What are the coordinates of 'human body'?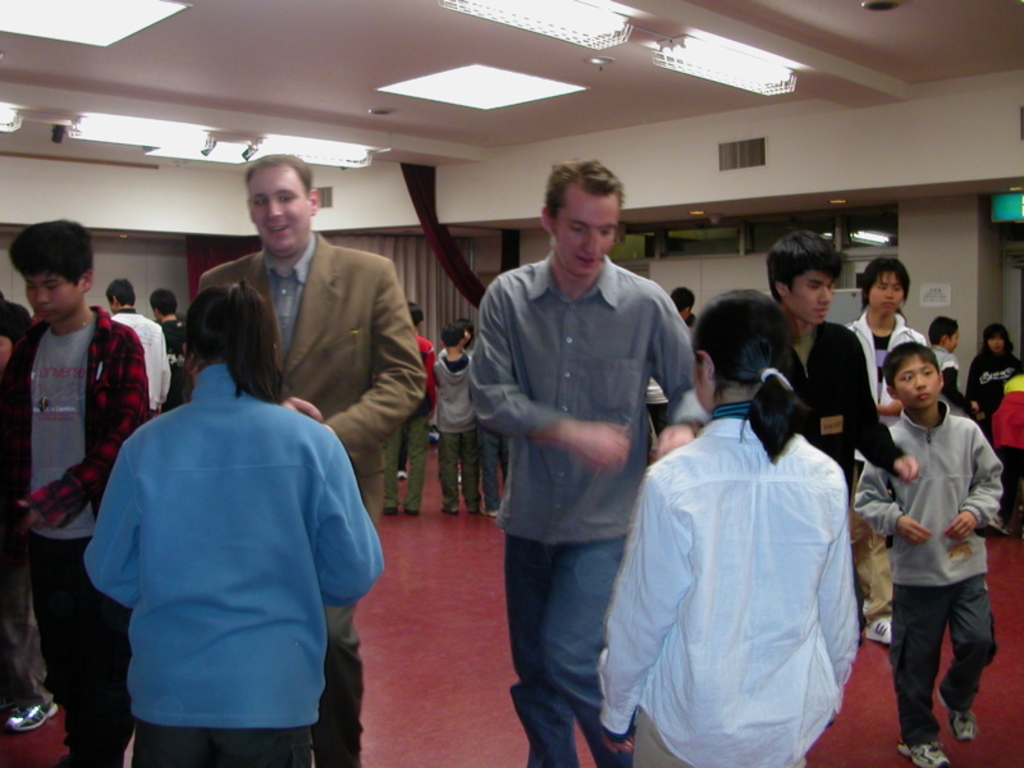
[x1=381, y1=333, x2=442, y2=509].
